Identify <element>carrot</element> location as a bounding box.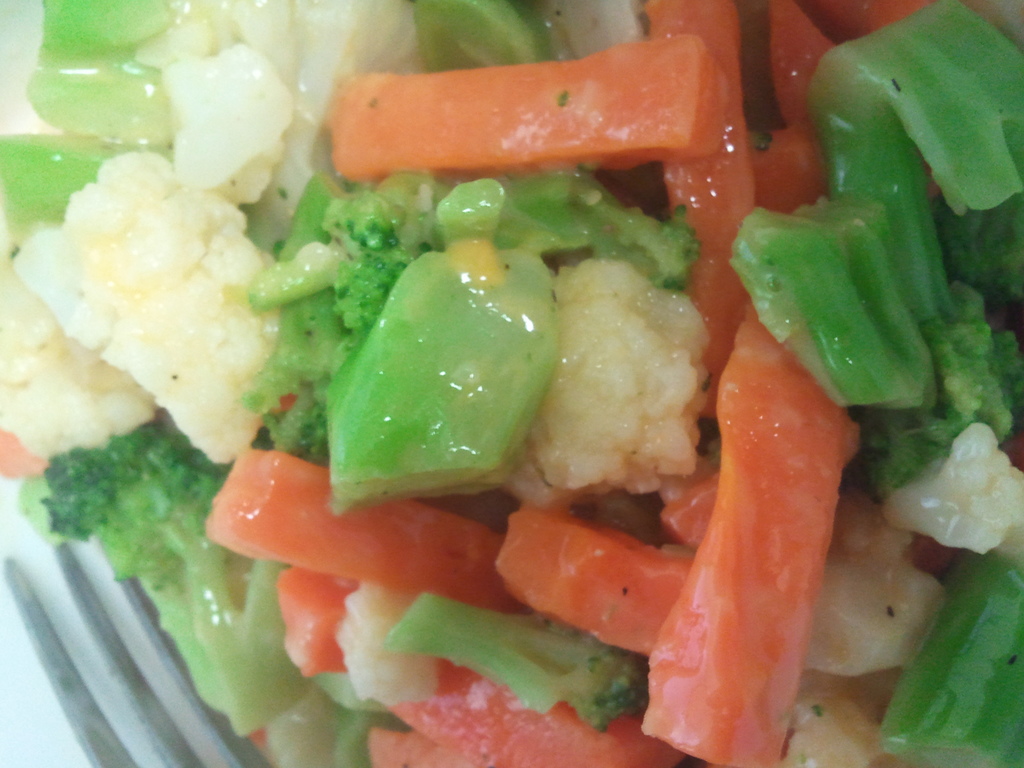
308,47,799,200.
